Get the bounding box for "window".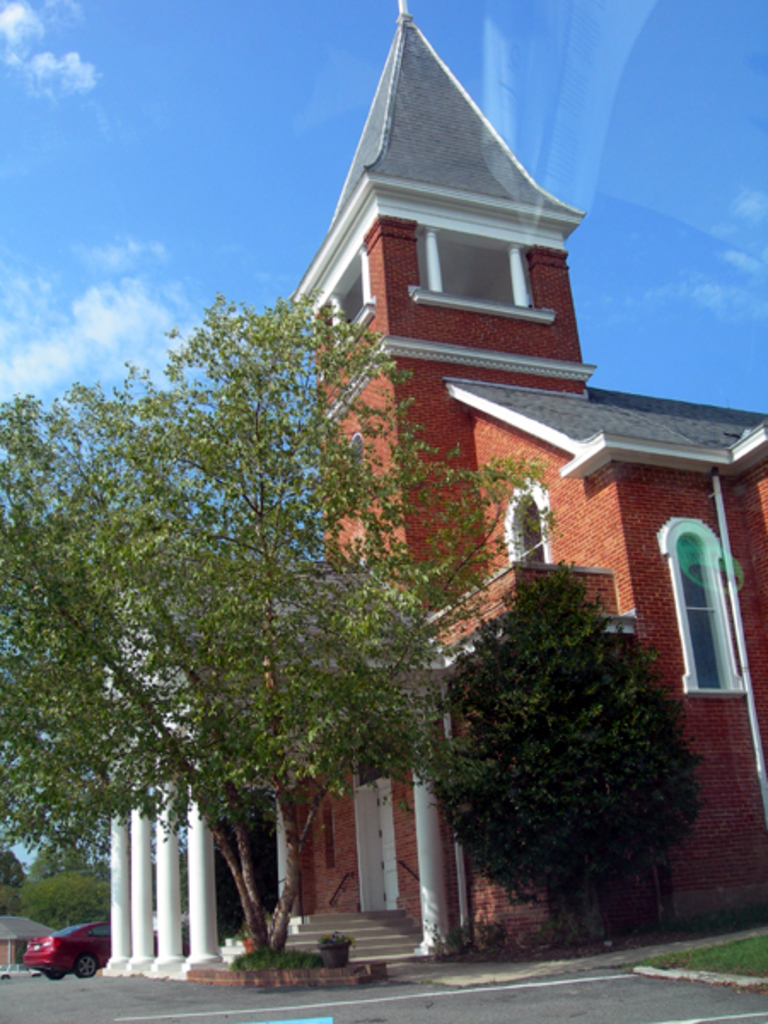
316,236,382,372.
